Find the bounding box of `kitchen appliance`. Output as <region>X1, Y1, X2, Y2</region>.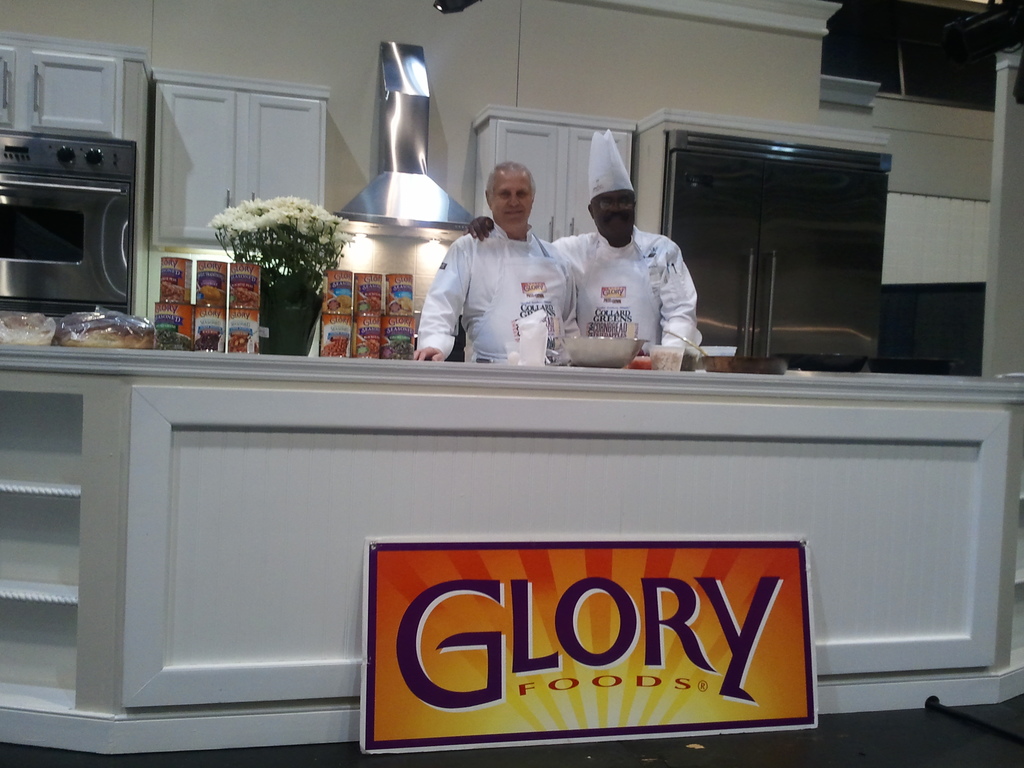
<region>334, 42, 472, 240</region>.
